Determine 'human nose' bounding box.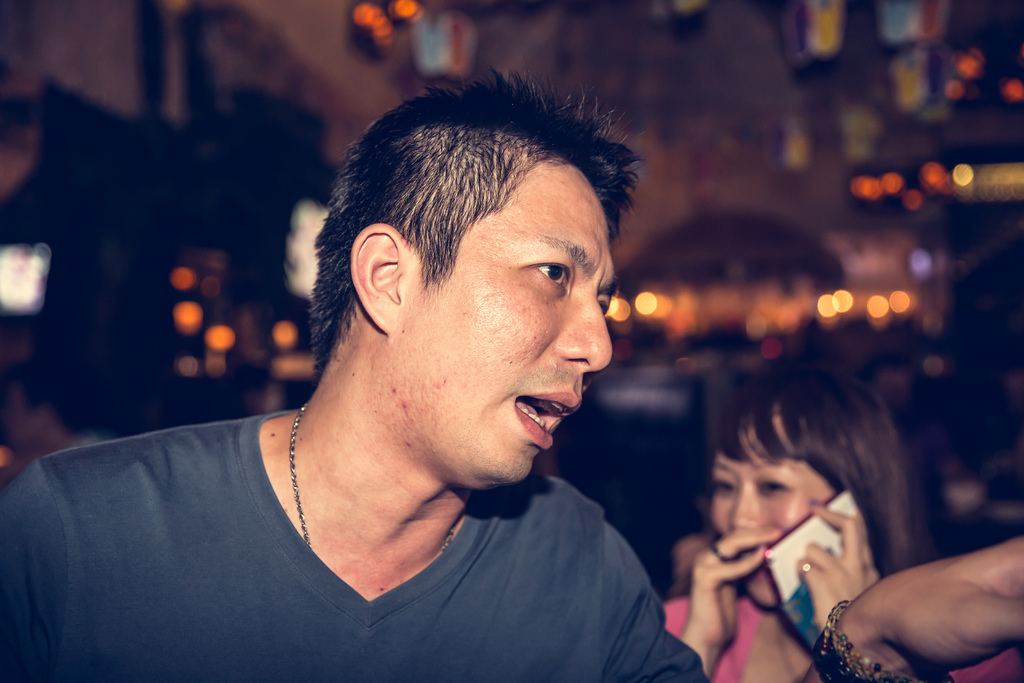
Determined: bbox(732, 476, 758, 527).
